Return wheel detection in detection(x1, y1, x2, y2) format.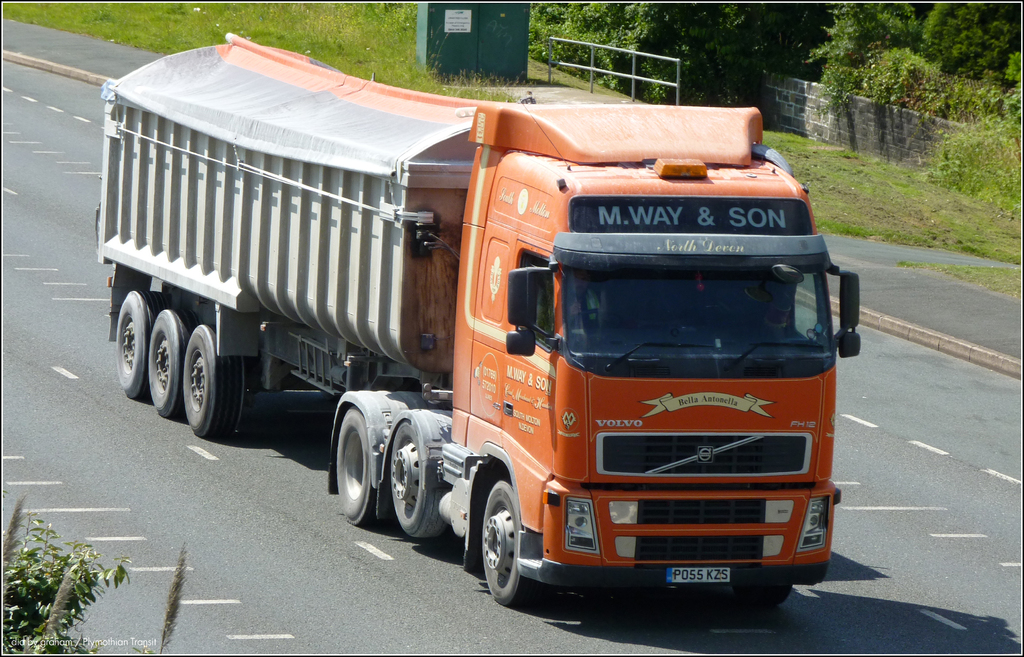
detection(481, 487, 545, 607).
